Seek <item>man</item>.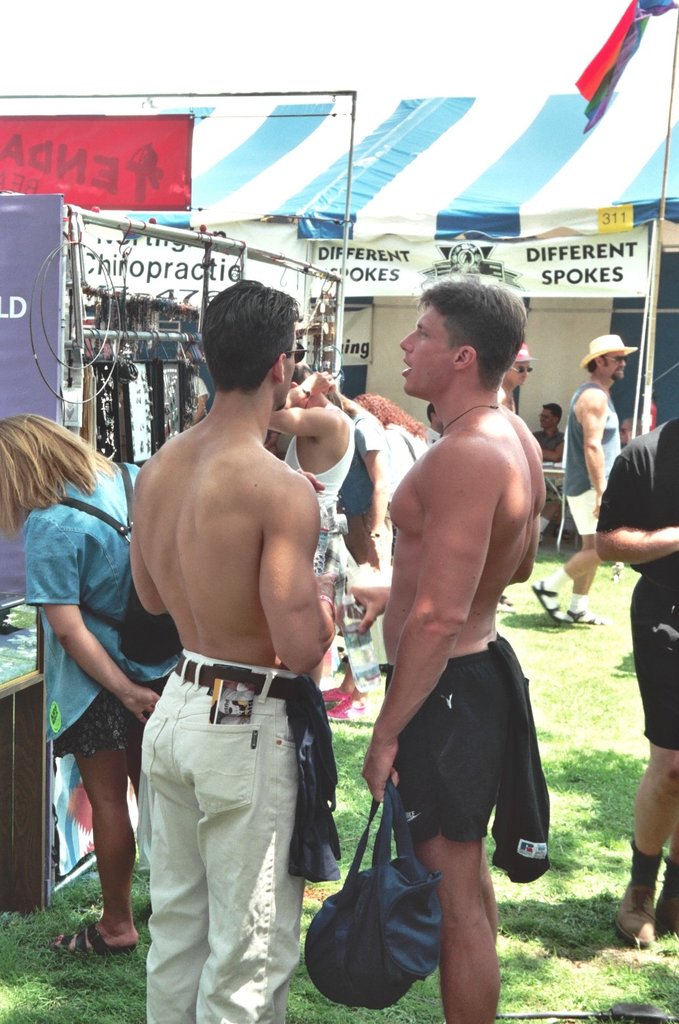
box=[532, 332, 638, 626].
